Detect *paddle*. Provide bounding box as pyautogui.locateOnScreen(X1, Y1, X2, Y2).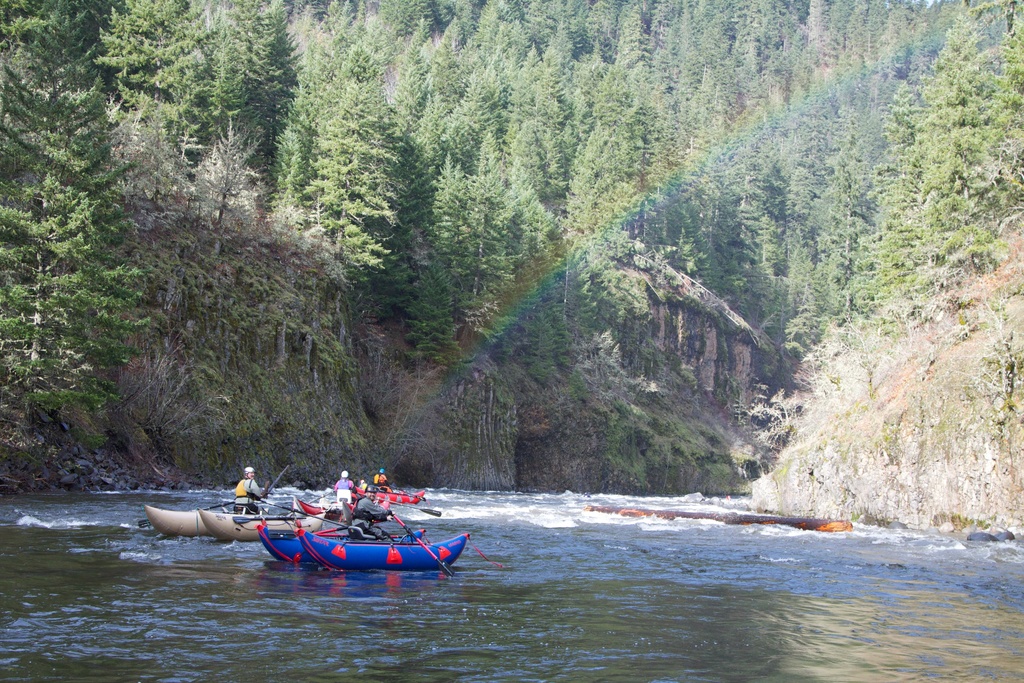
pyautogui.locateOnScreen(391, 486, 422, 501).
